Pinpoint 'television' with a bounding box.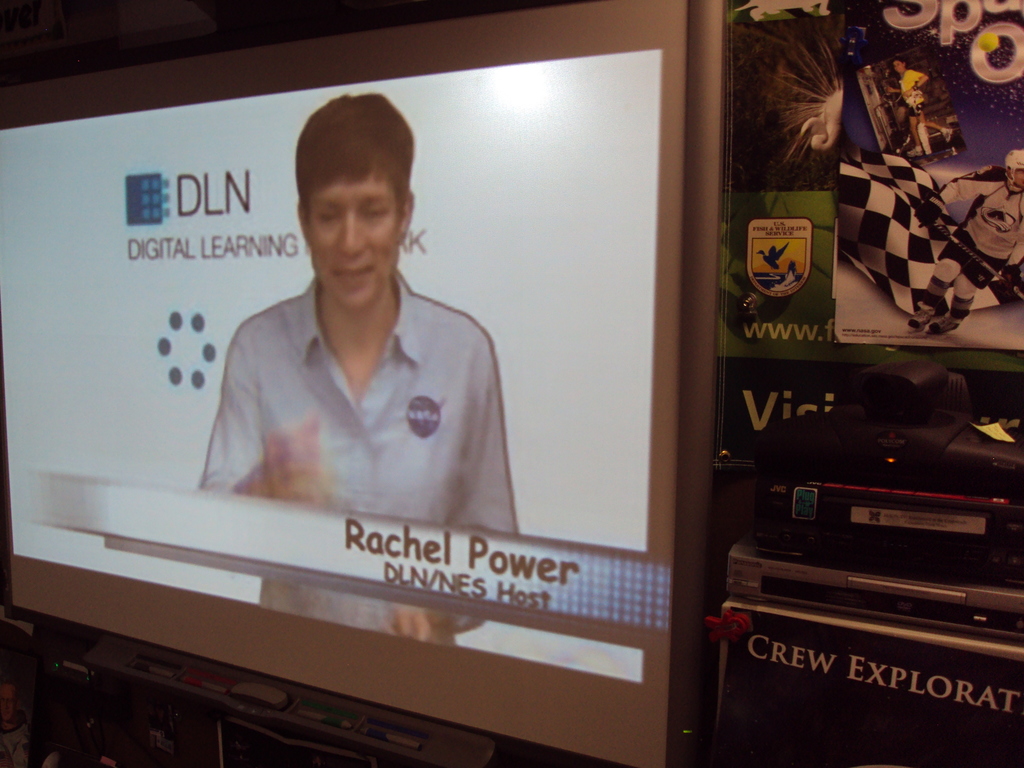
detection(0, 0, 731, 767).
